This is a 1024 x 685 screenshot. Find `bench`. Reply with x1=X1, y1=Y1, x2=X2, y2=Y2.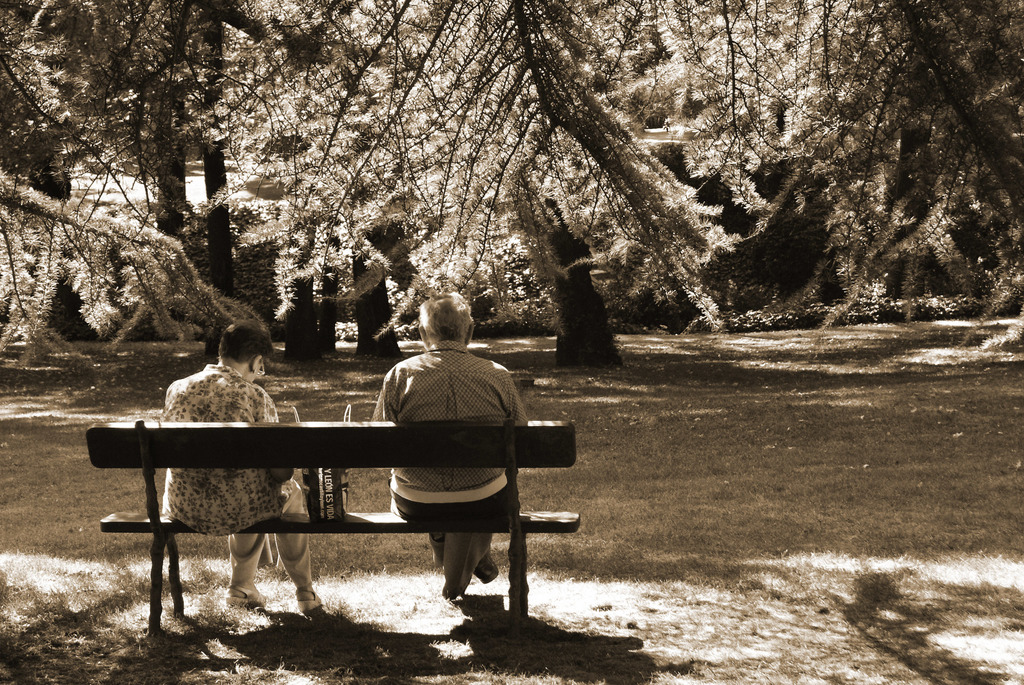
x1=83, y1=384, x2=558, y2=640.
